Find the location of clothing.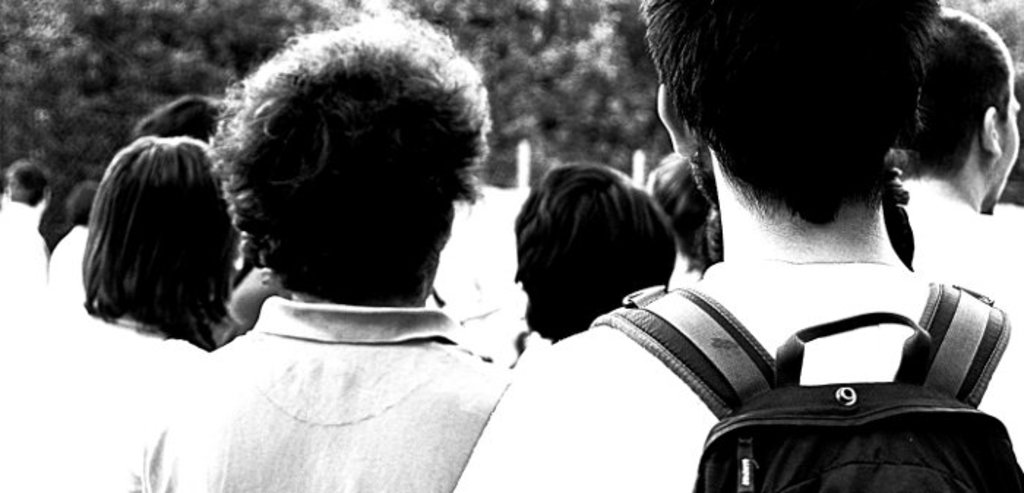
Location: box=[452, 252, 1023, 492].
